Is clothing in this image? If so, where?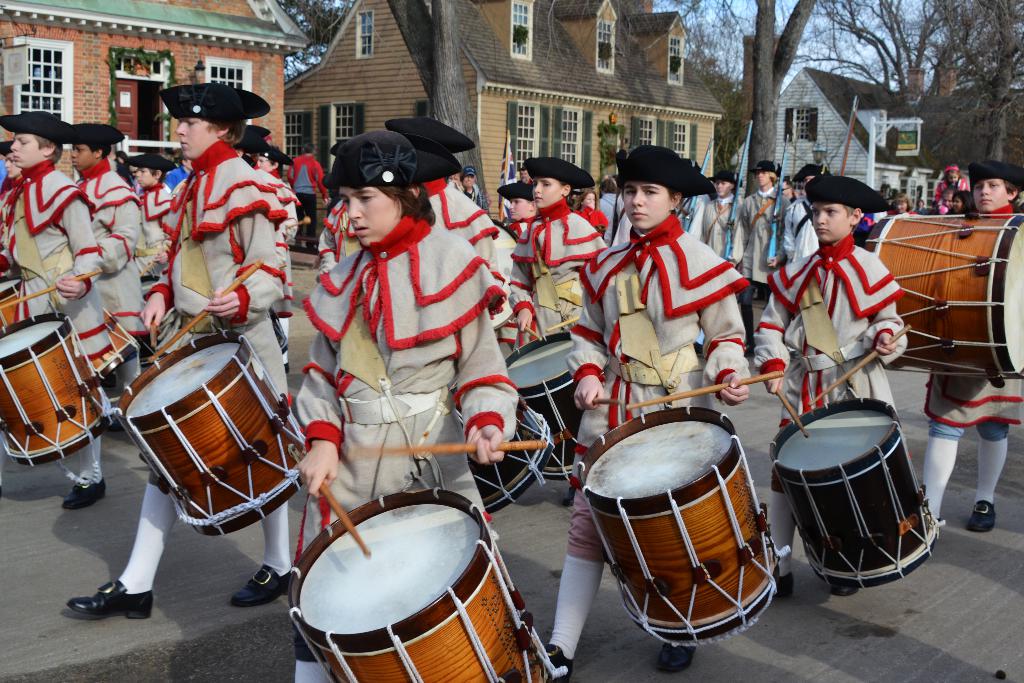
Yes, at {"x1": 929, "y1": 204, "x2": 1023, "y2": 431}.
